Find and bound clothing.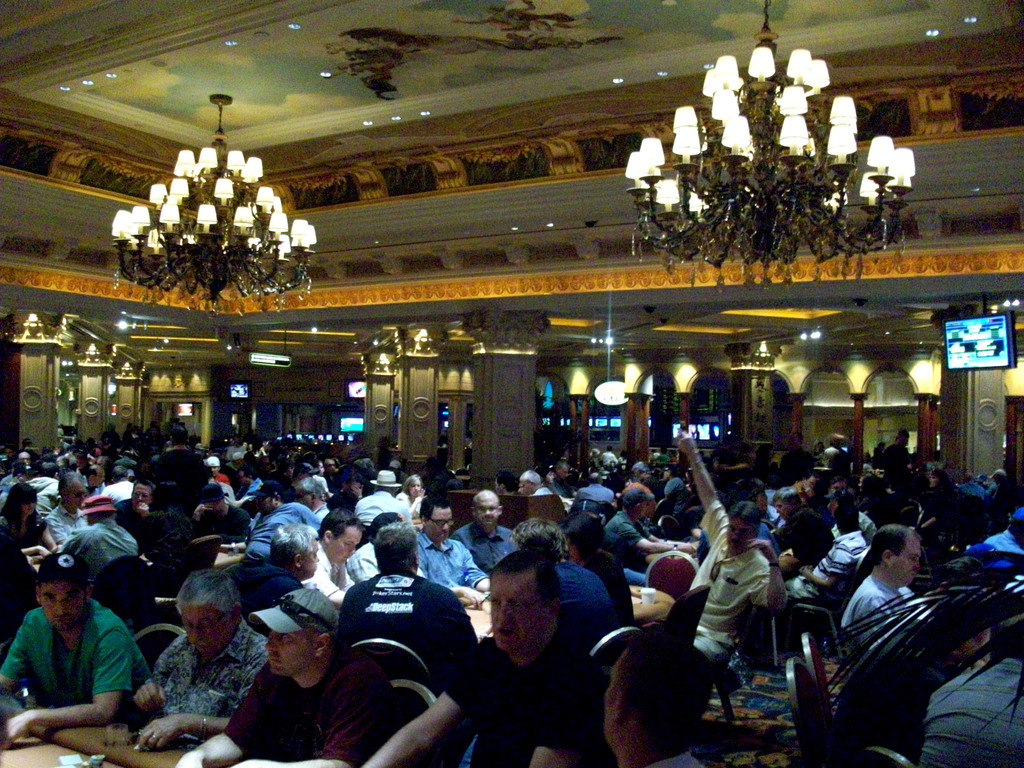
Bound: select_region(663, 474, 688, 504).
